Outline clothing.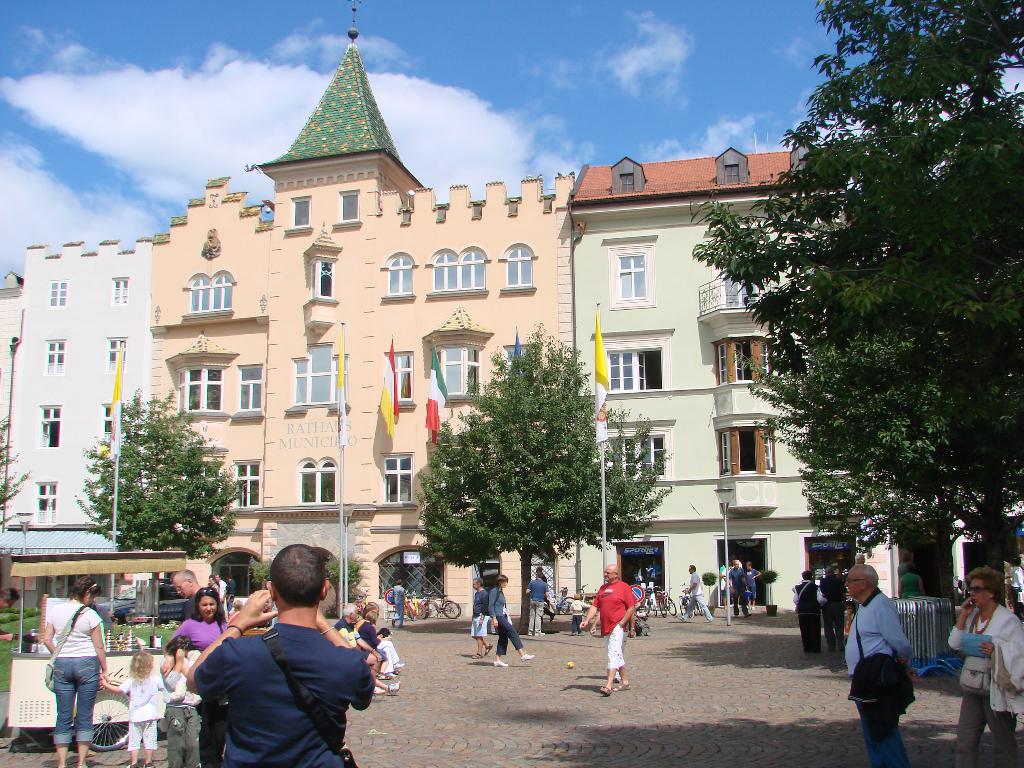
Outline: 682 568 712 620.
